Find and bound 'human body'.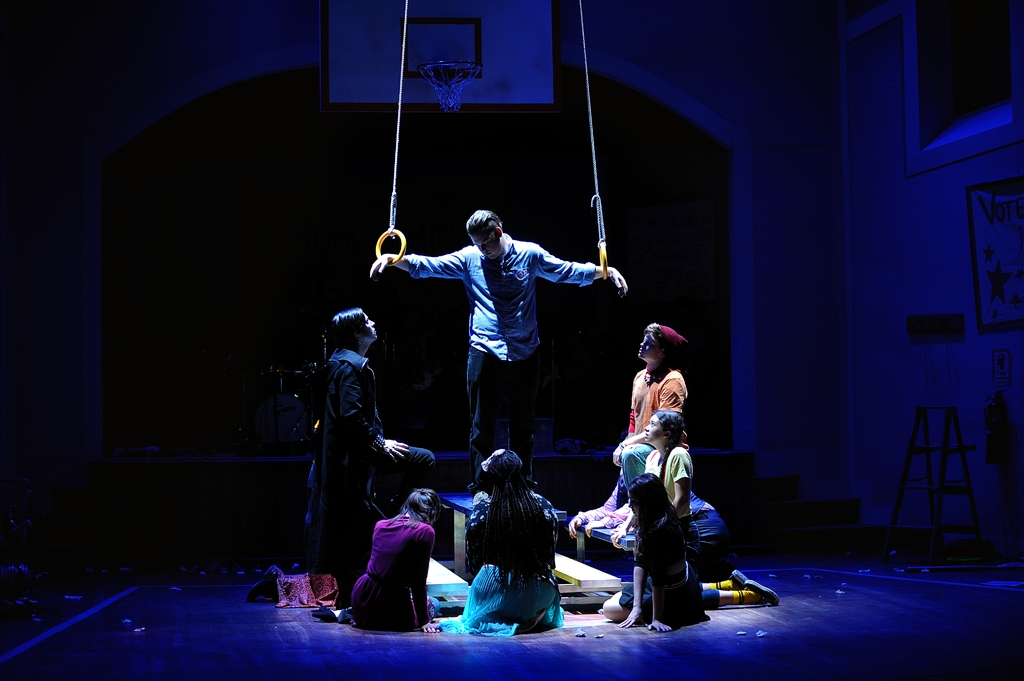
Bound: l=468, t=443, r=576, b=639.
